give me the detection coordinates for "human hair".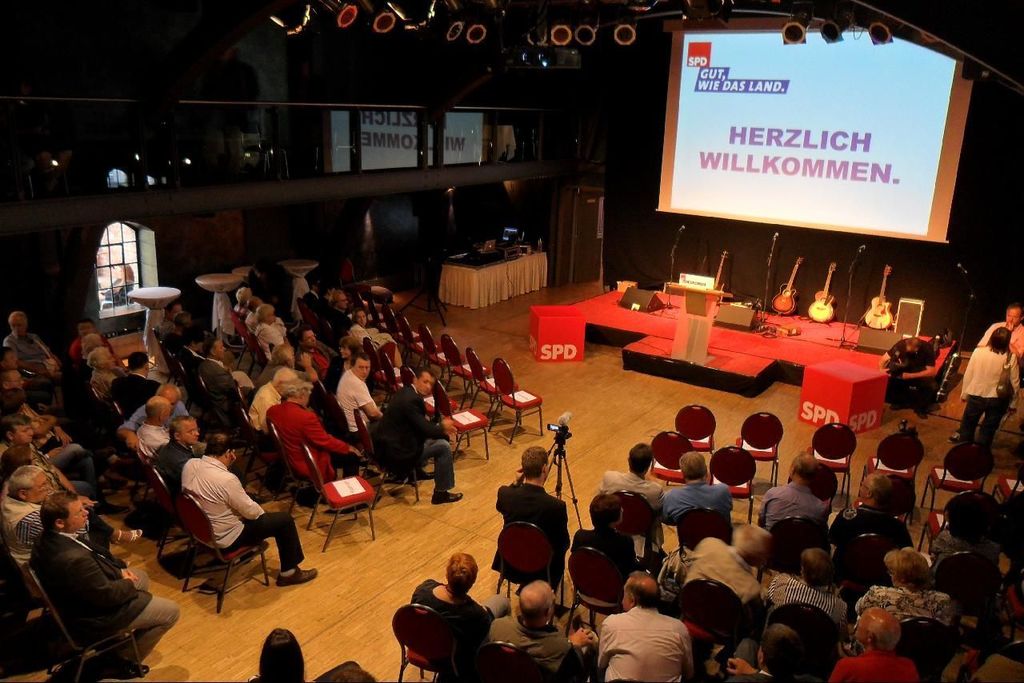
box(990, 326, 1011, 353).
